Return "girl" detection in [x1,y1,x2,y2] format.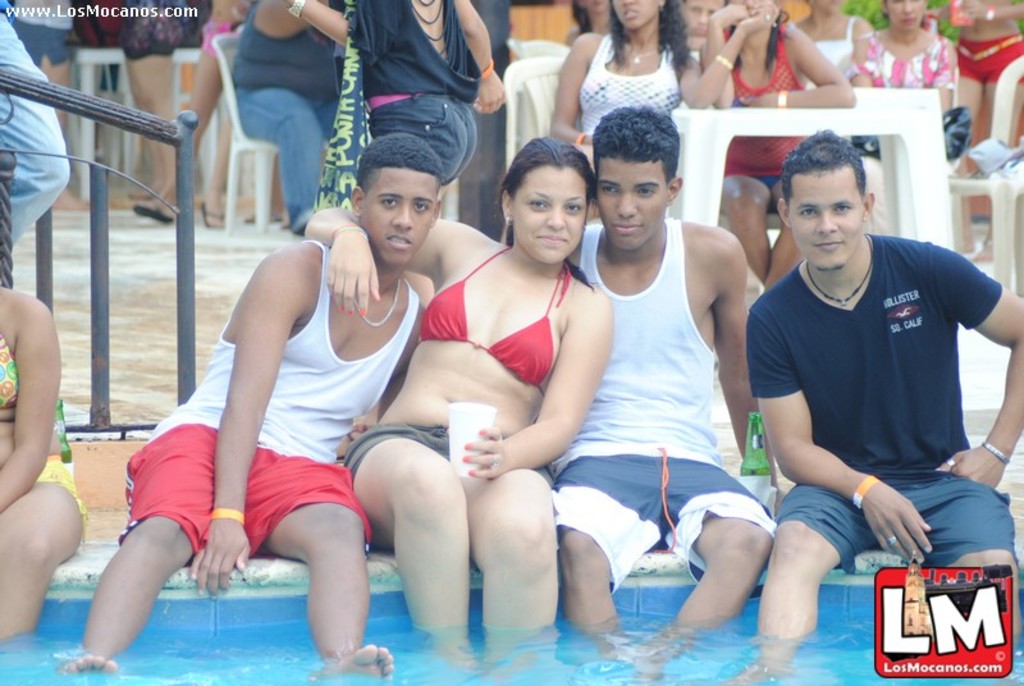
[552,0,780,159].
